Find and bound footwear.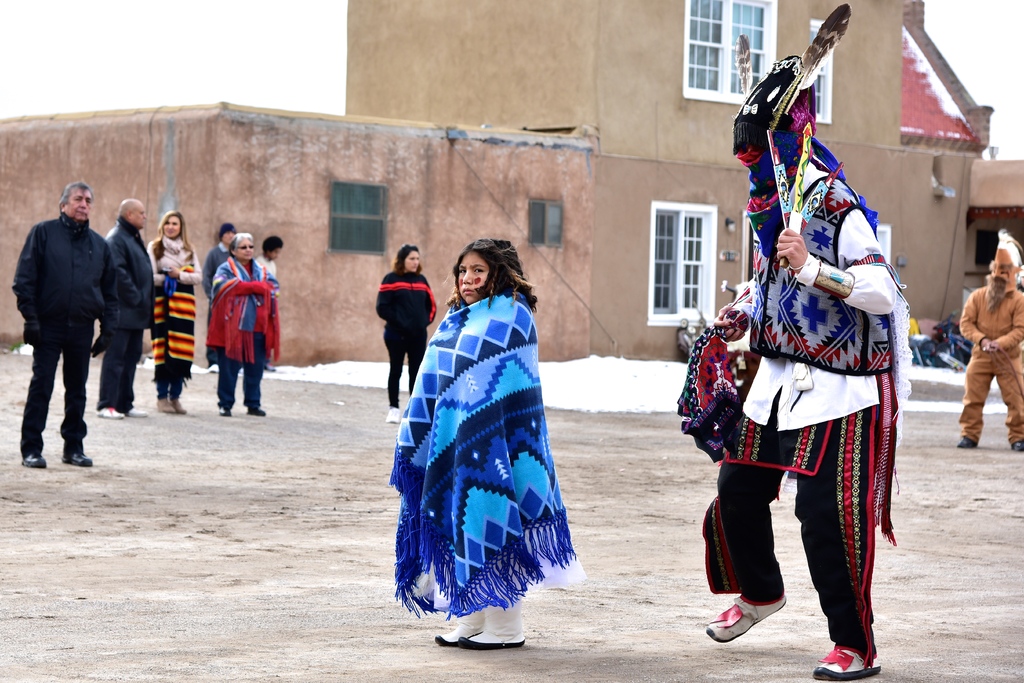
Bound: <bbox>439, 632, 467, 646</bbox>.
